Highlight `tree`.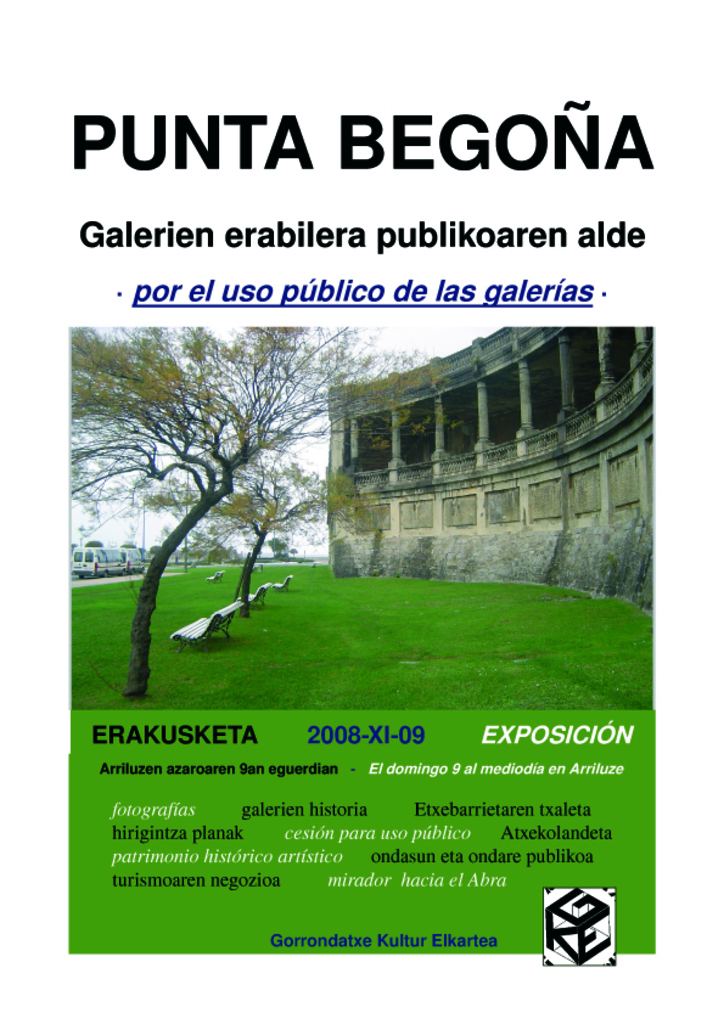
Highlighted region: rect(66, 327, 453, 710).
